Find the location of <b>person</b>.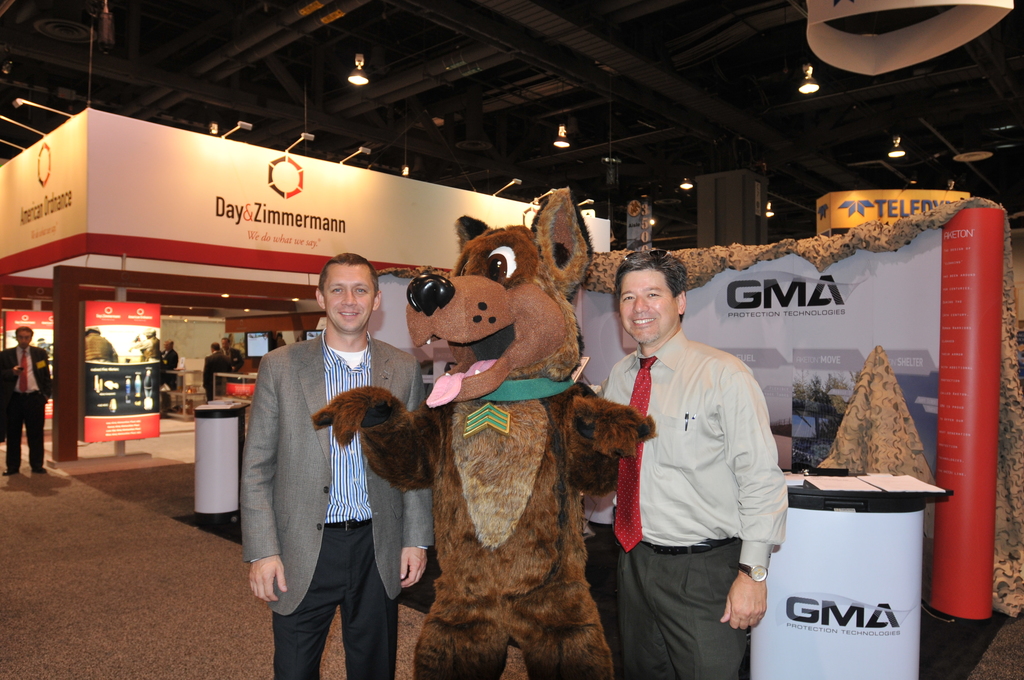
Location: region(35, 339, 51, 353).
